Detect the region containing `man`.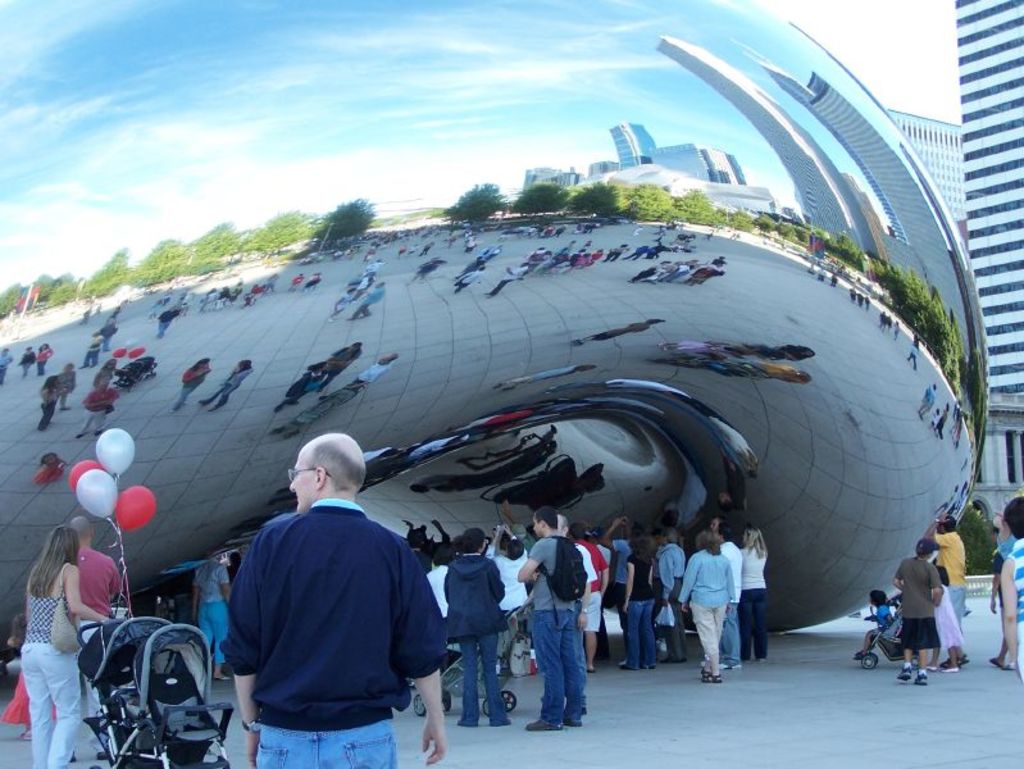
pyautogui.locateOnScreen(927, 506, 968, 666).
